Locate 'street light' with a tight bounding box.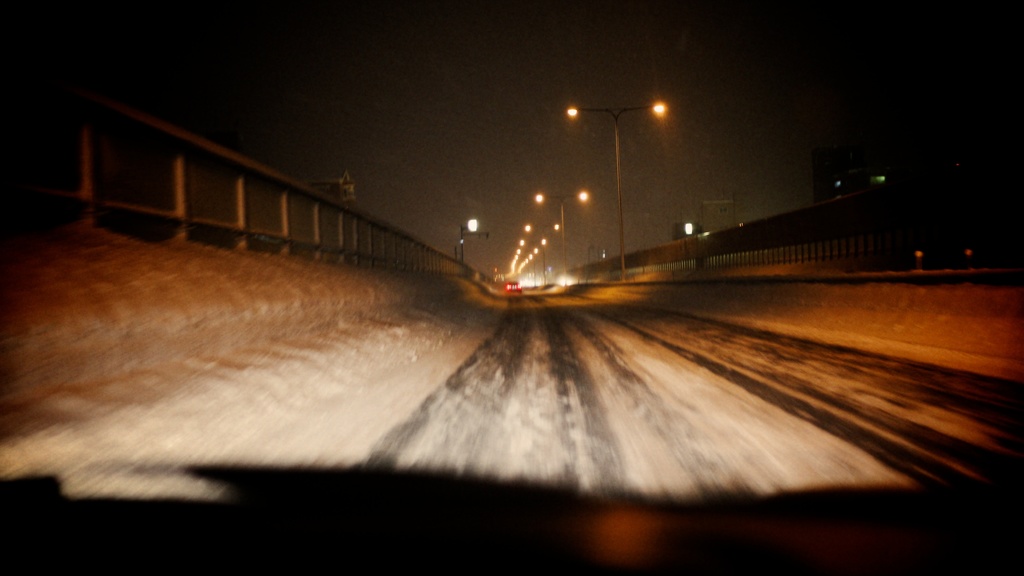
rect(522, 220, 563, 287).
